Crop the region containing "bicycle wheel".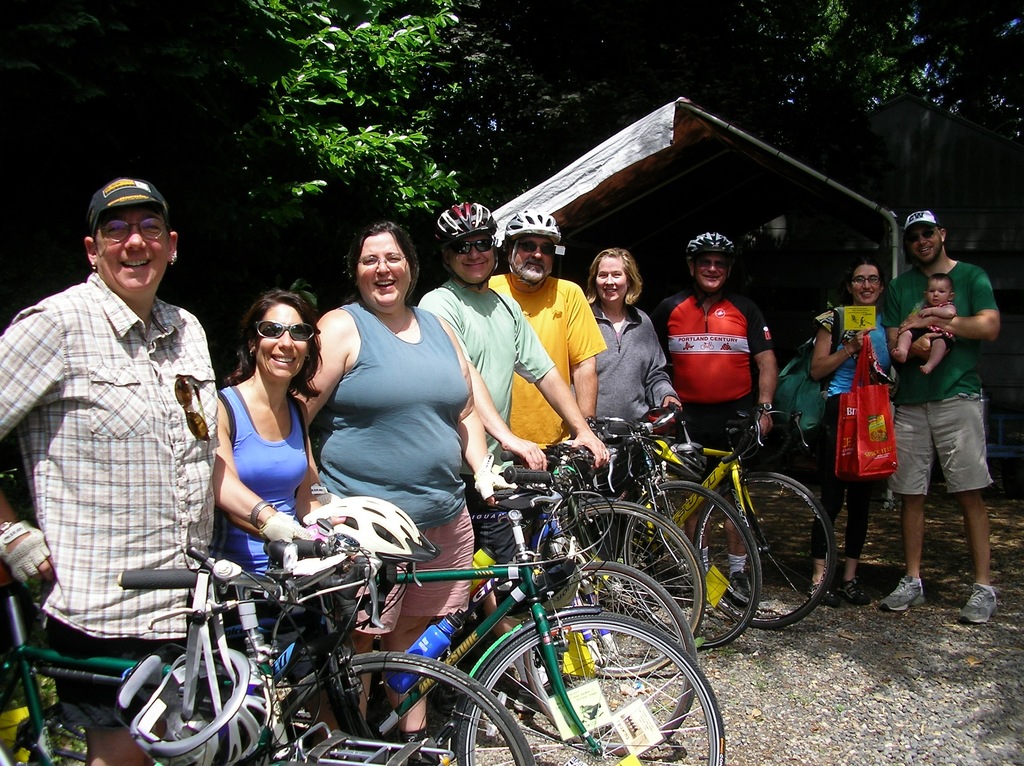
Crop region: bbox=(510, 552, 698, 755).
